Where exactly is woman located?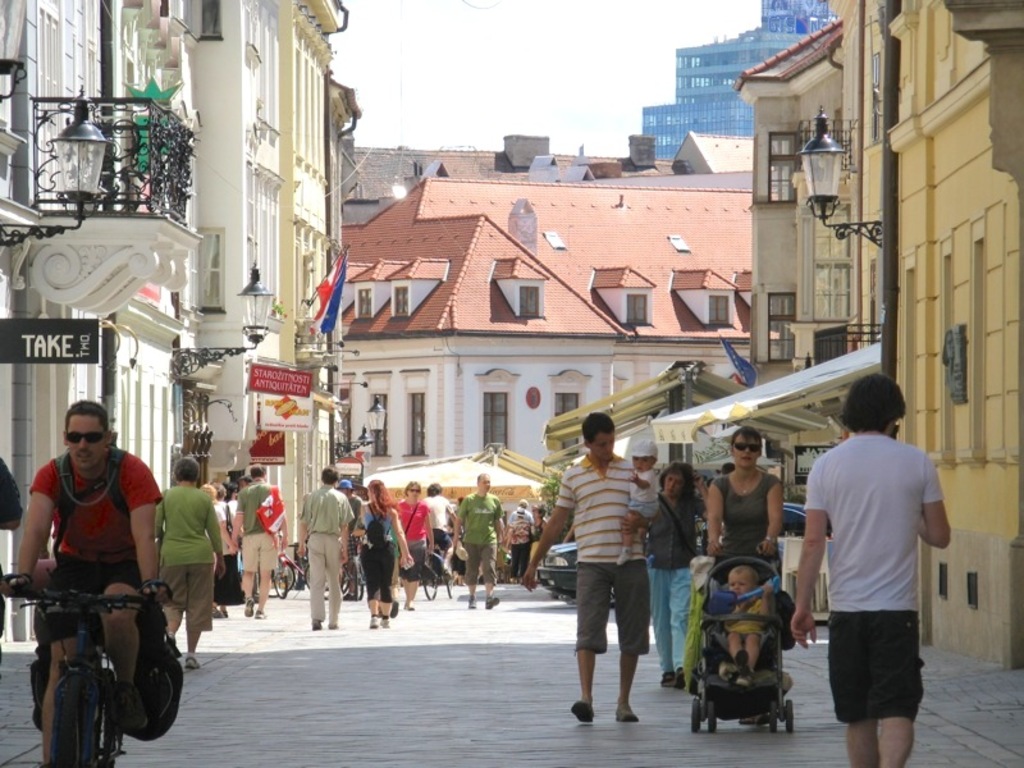
Its bounding box is bbox(712, 430, 786, 582).
